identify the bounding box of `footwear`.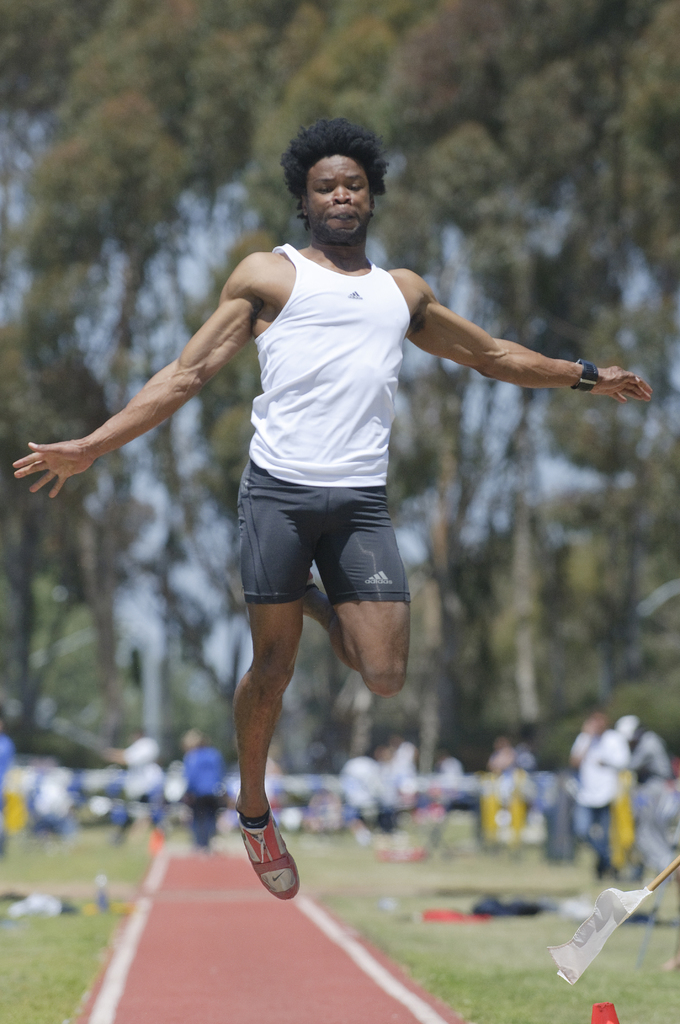
box=[235, 816, 306, 902].
